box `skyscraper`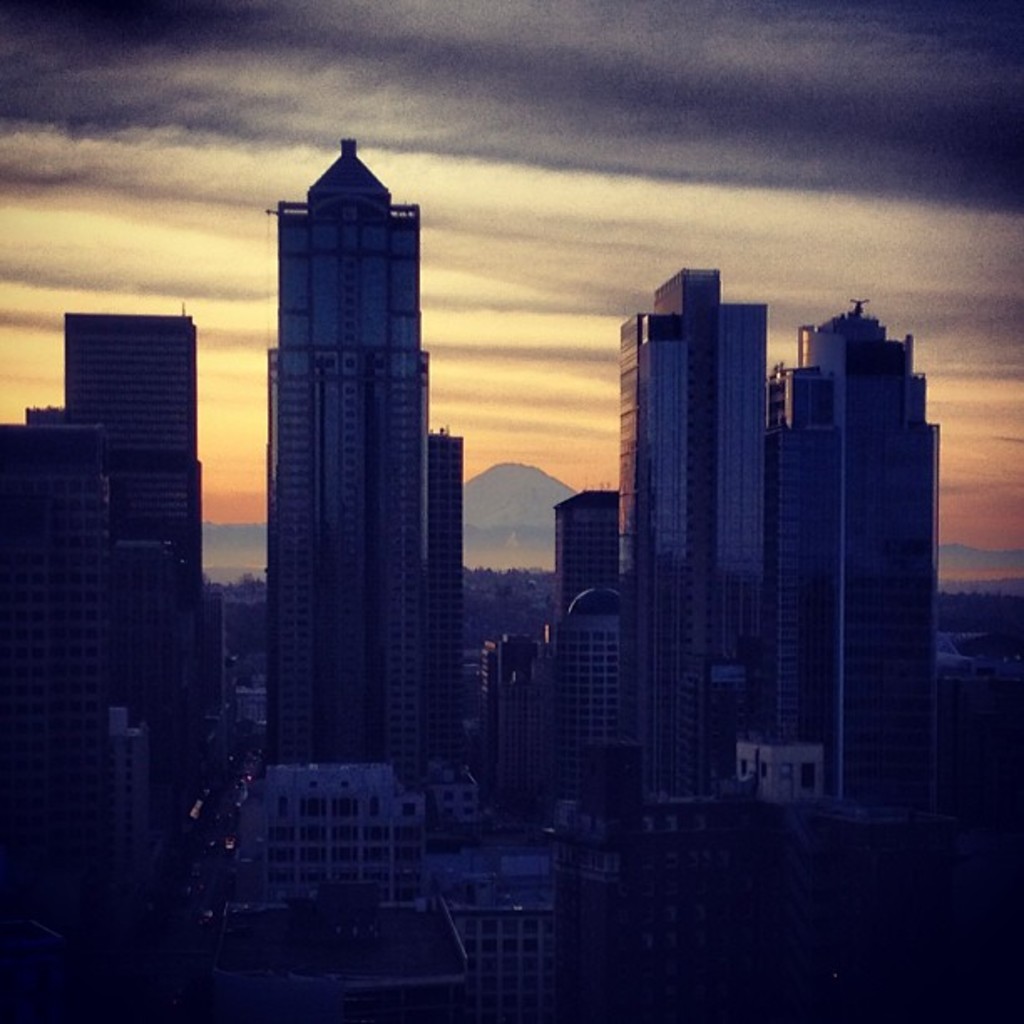
bbox=[776, 294, 944, 832]
